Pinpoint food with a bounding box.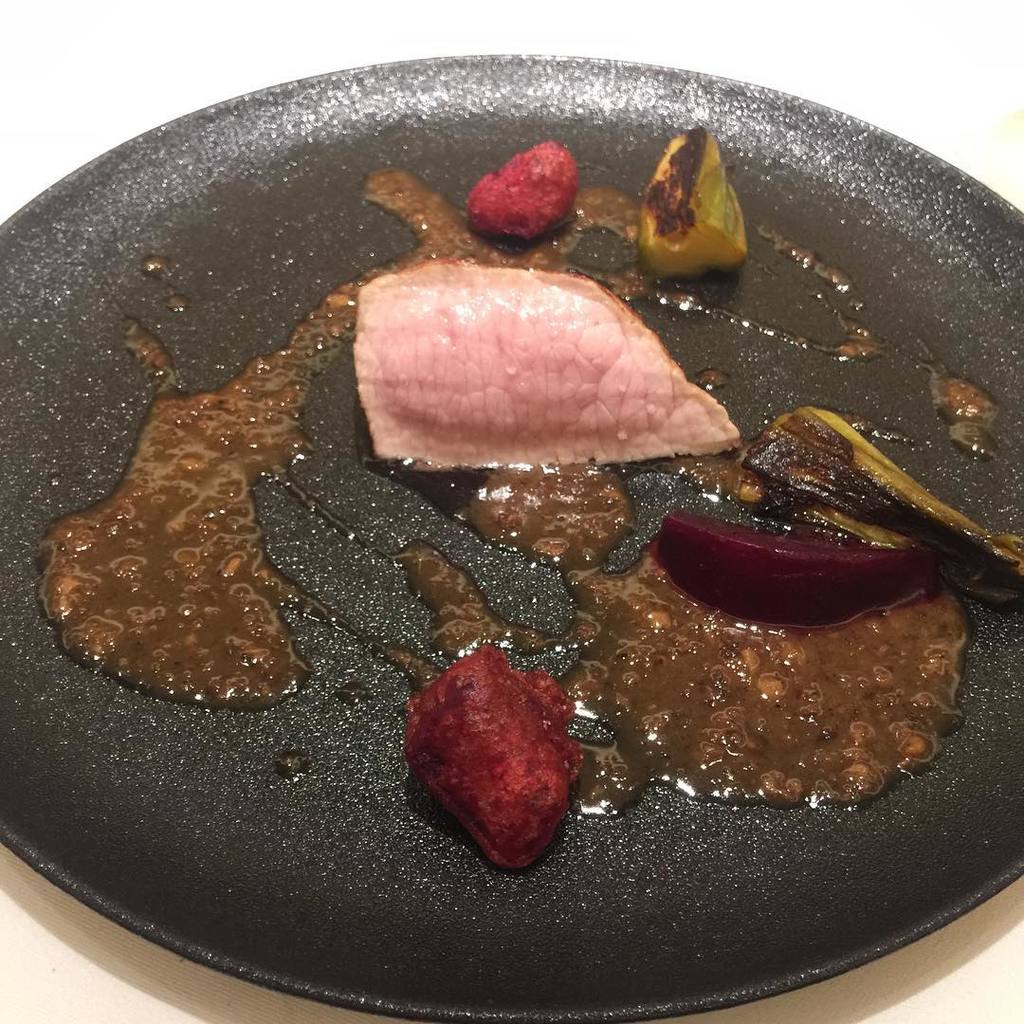
locate(402, 647, 586, 873).
